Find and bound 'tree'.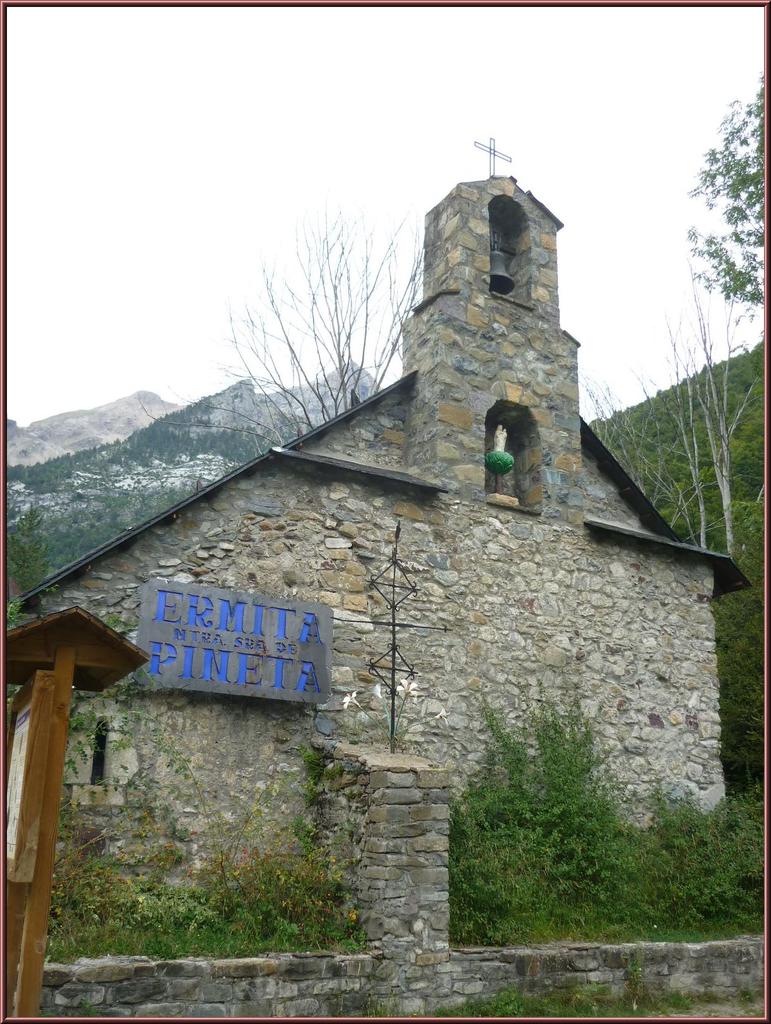
Bound: box(680, 73, 770, 318).
